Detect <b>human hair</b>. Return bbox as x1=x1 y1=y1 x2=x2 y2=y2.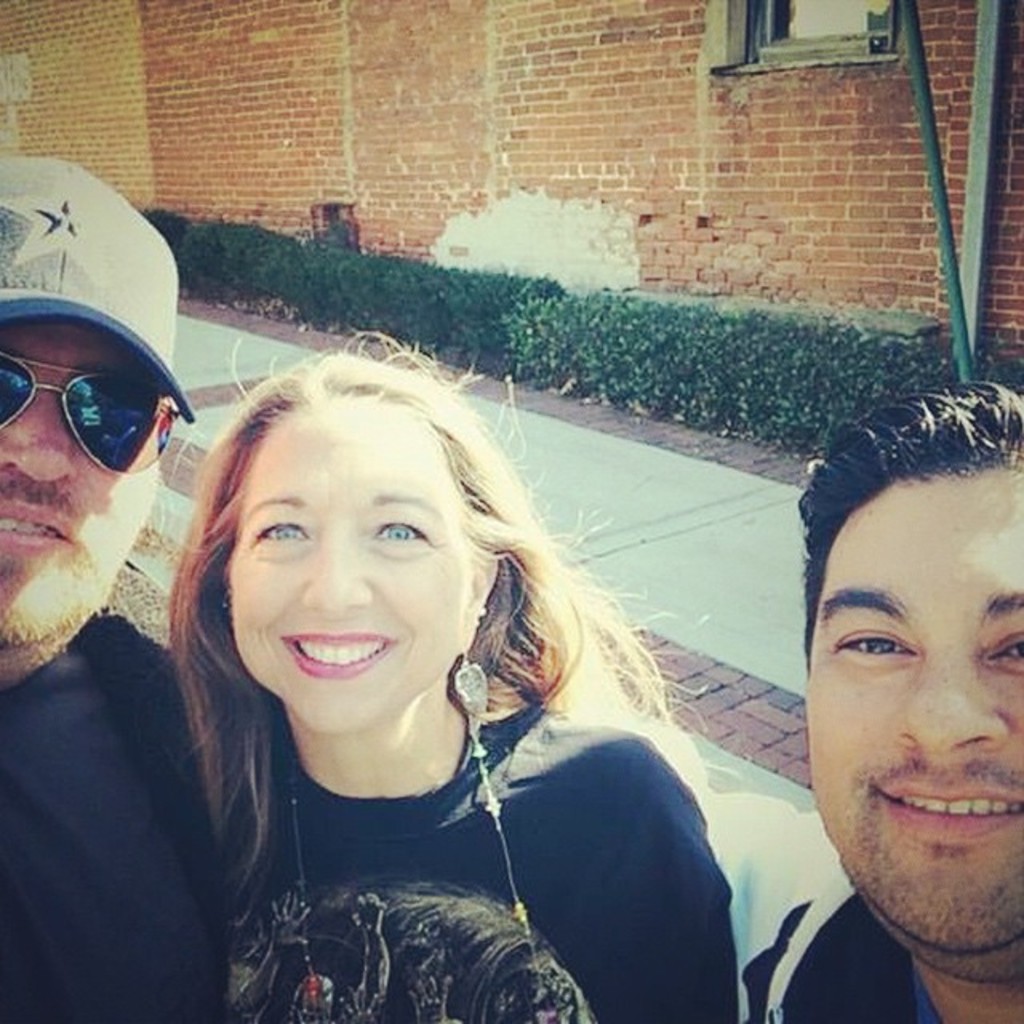
x1=179 y1=347 x2=621 y2=826.
